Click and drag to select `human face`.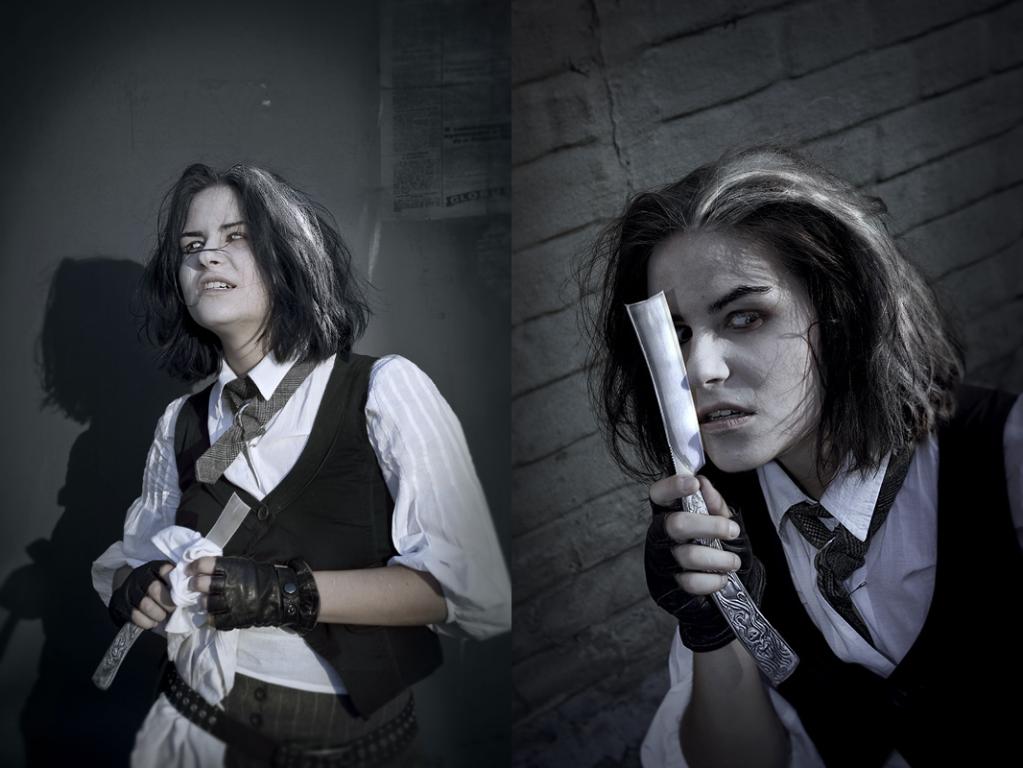
Selection: (left=645, top=233, right=818, bottom=473).
